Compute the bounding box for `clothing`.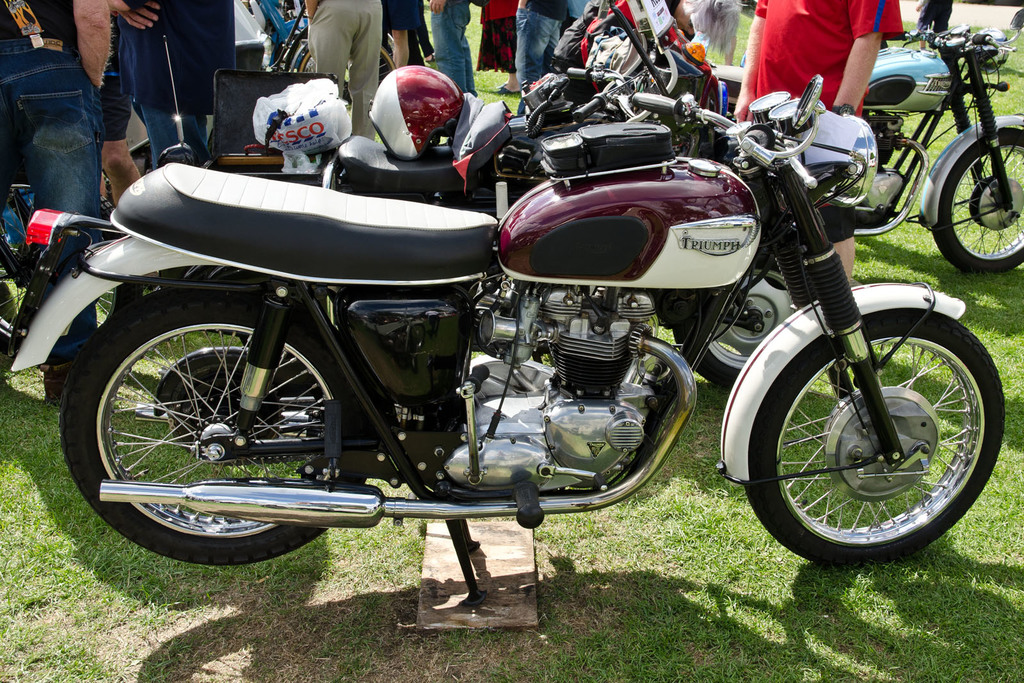
(388,0,418,32).
